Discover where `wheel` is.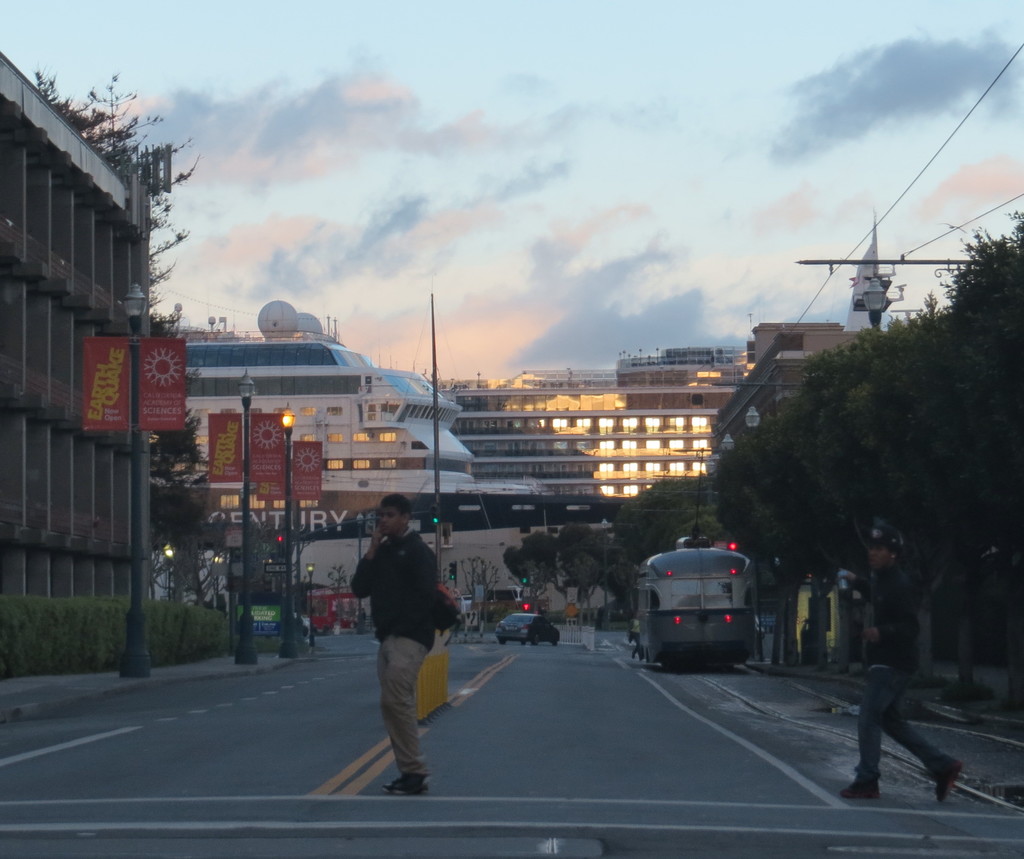
Discovered at x1=553 y1=640 x2=559 y2=646.
